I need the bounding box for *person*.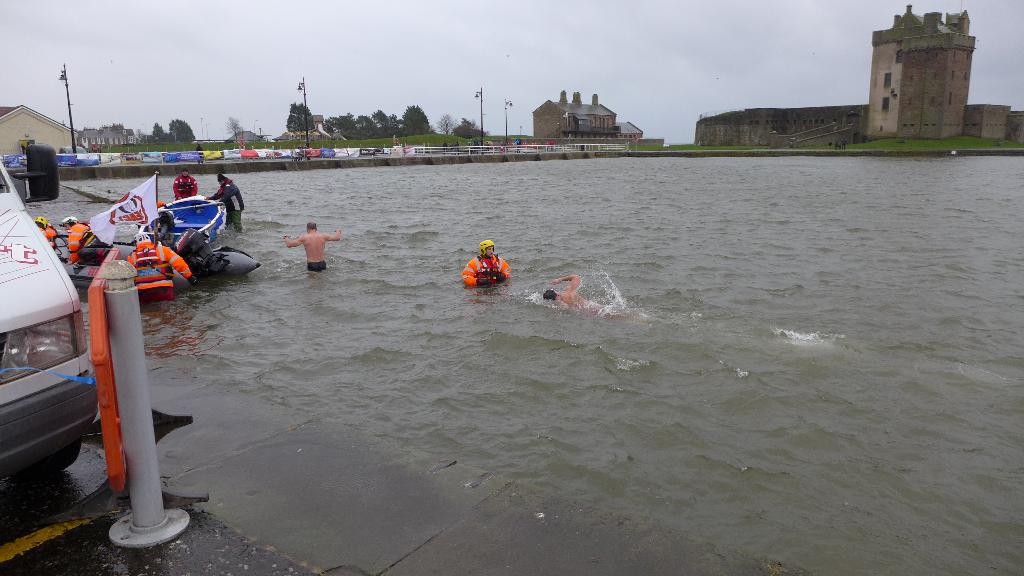
Here it is: l=543, t=273, r=622, b=321.
